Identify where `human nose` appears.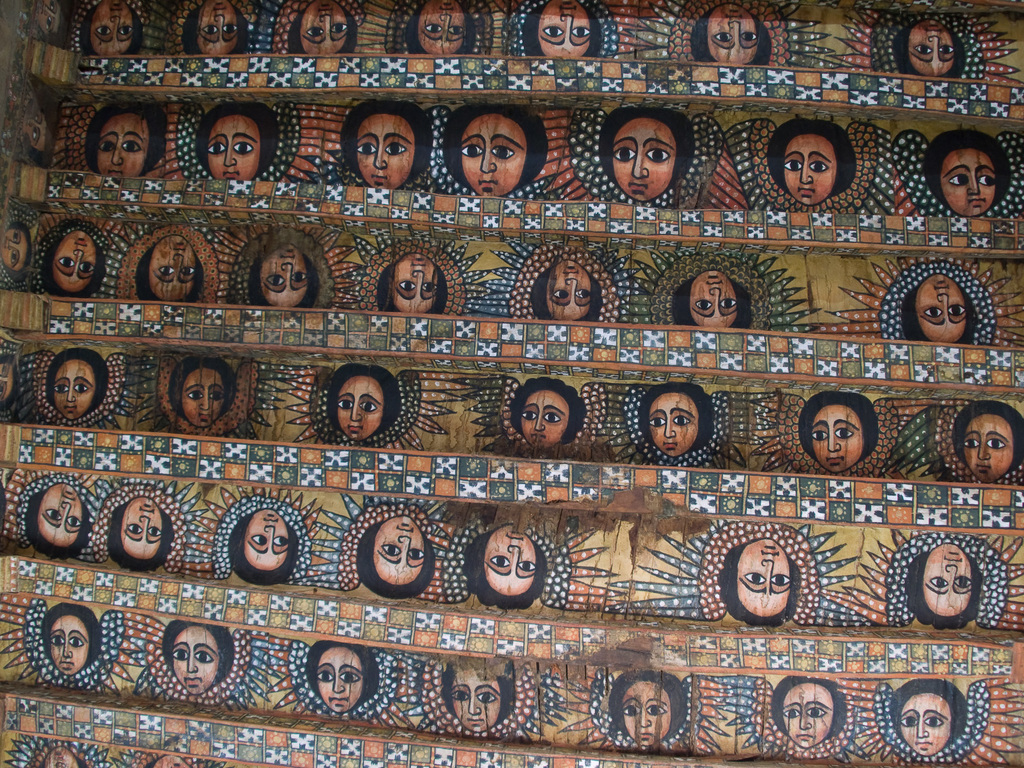
Appears at Rect(220, 138, 237, 167).
